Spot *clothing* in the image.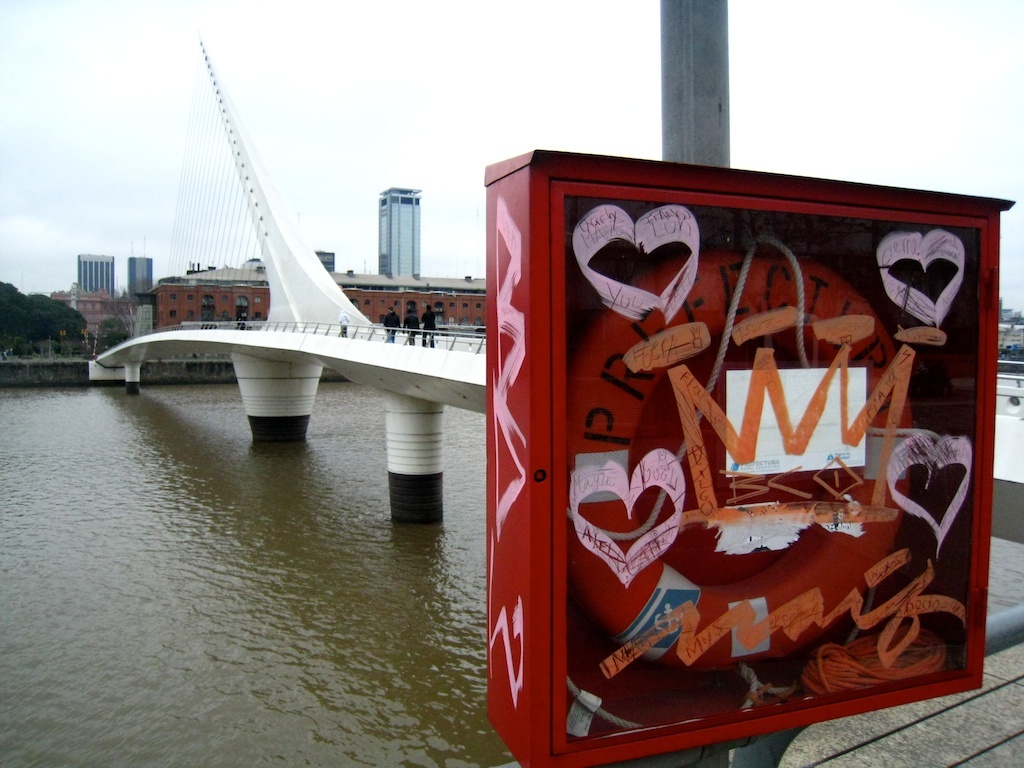
*clothing* found at {"x1": 384, "y1": 330, "x2": 398, "y2": 342}.
